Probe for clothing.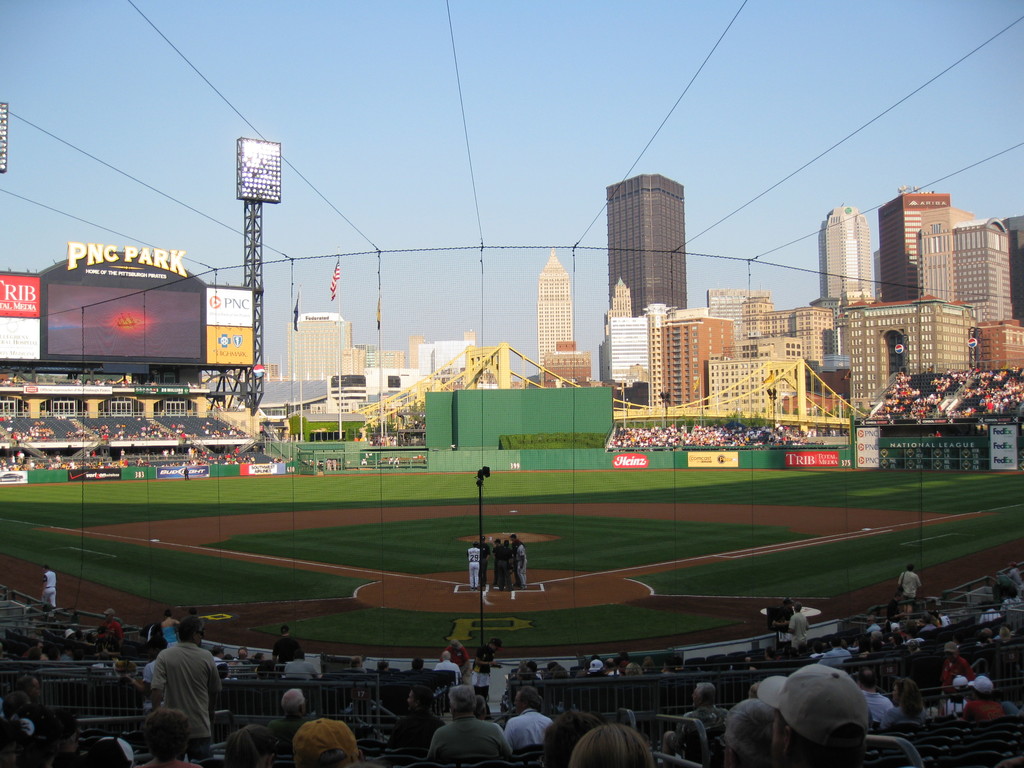
Probe result: Rect(864, 622, 884, 636).
